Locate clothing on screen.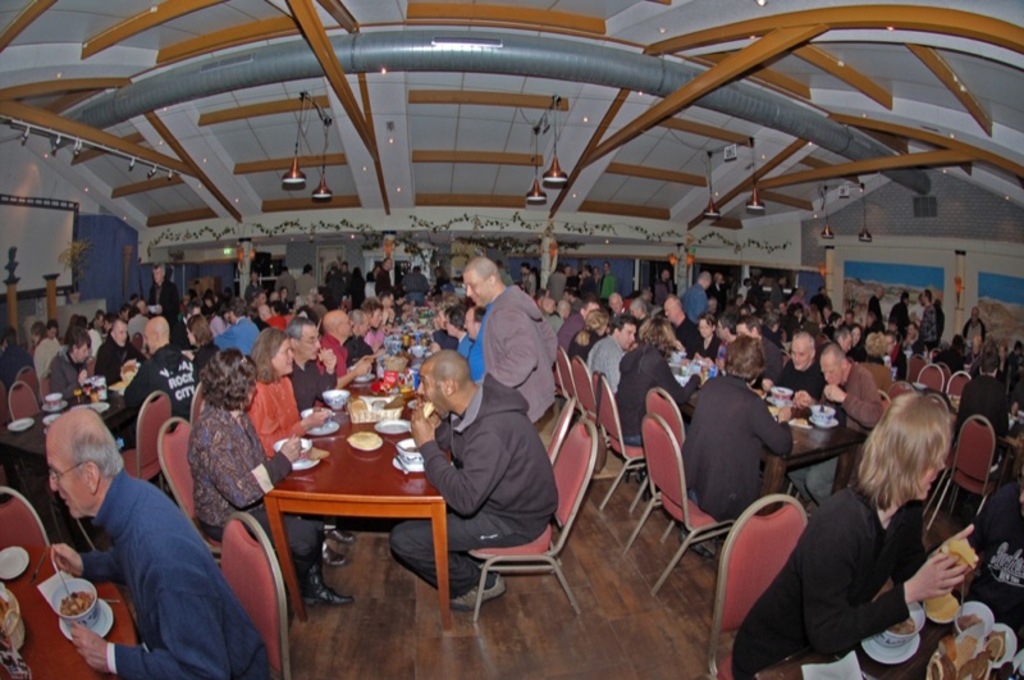
On screen at 271/302/288/315.
